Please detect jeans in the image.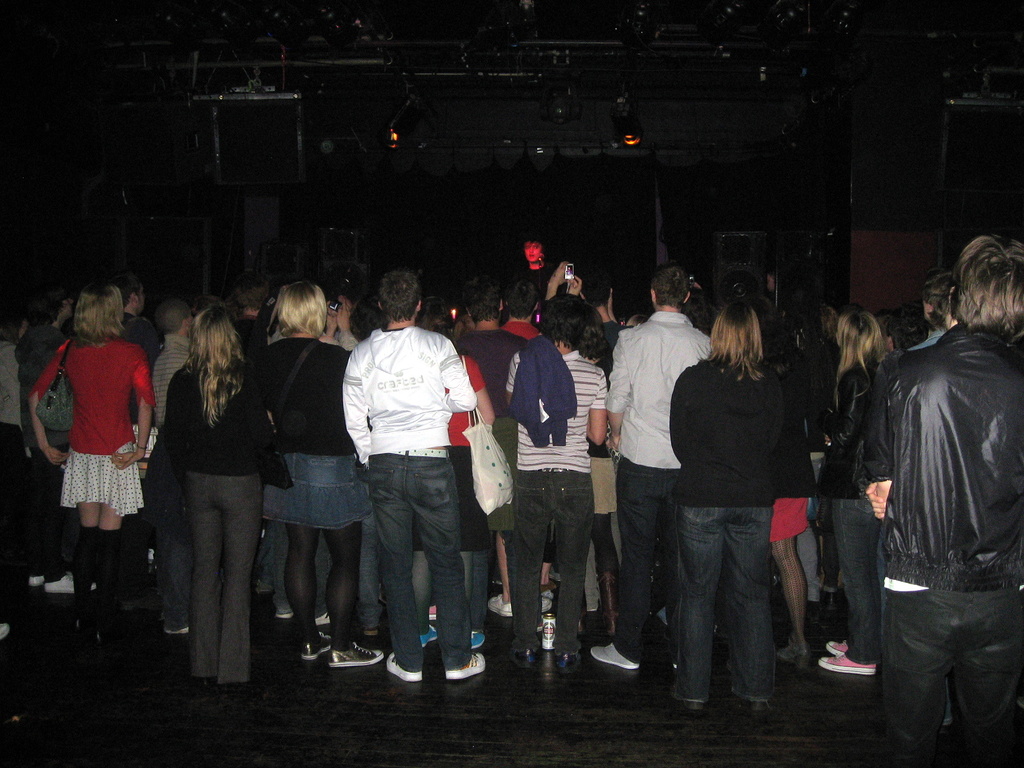
<bbox>669, 505, 778, 700</bbox>.
